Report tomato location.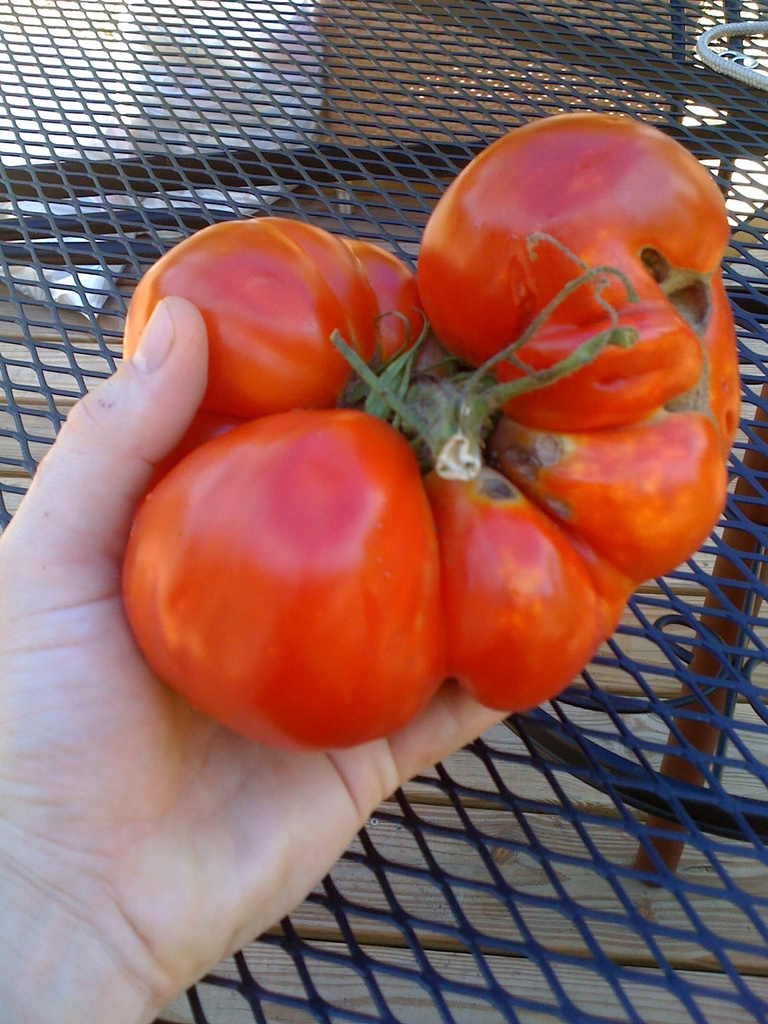
Report: {"left": 130, "top": 214, "right": 429, "bottom": 435}.
